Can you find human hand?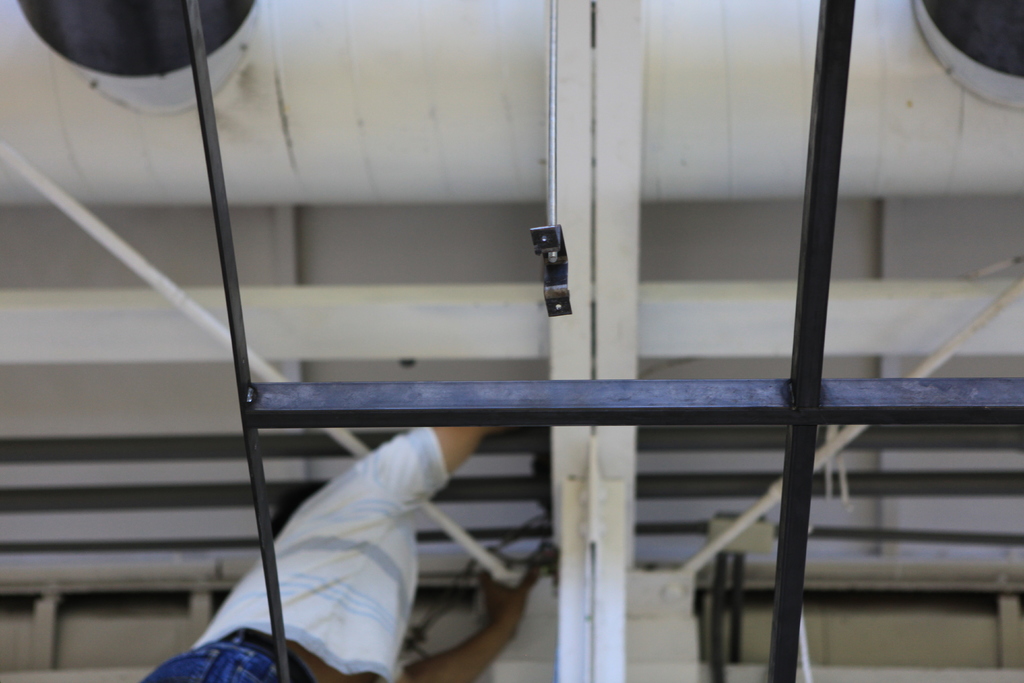
Yes, bounding box: {"left": 477, "top": 544, "right": 545, "bottom": 636}.
